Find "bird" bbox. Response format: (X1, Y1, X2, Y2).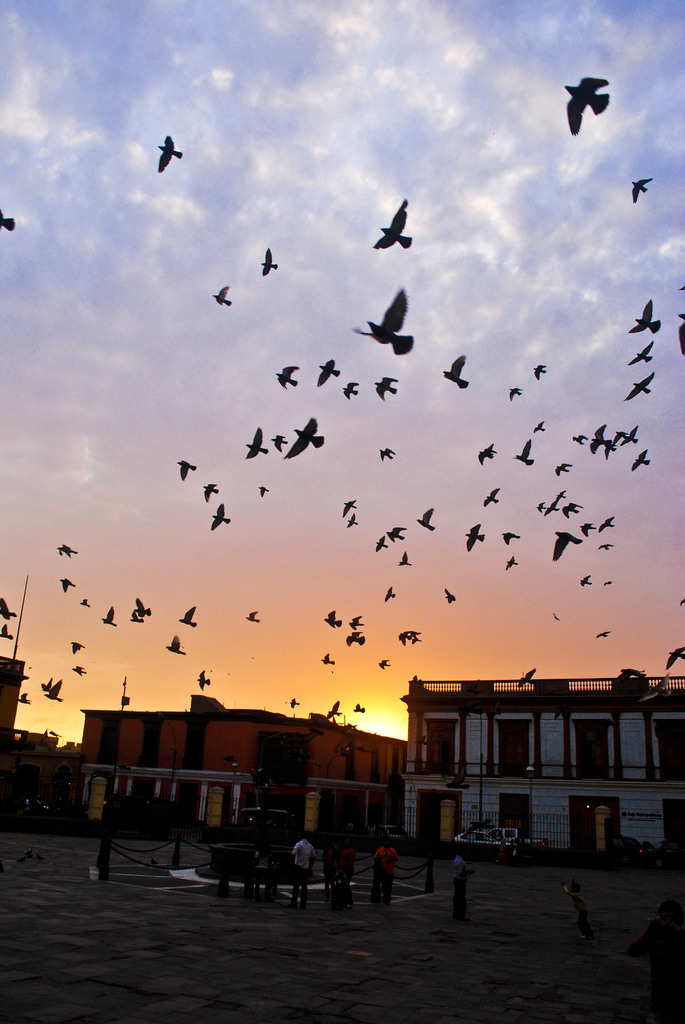
(53, 540, 78, 559).
